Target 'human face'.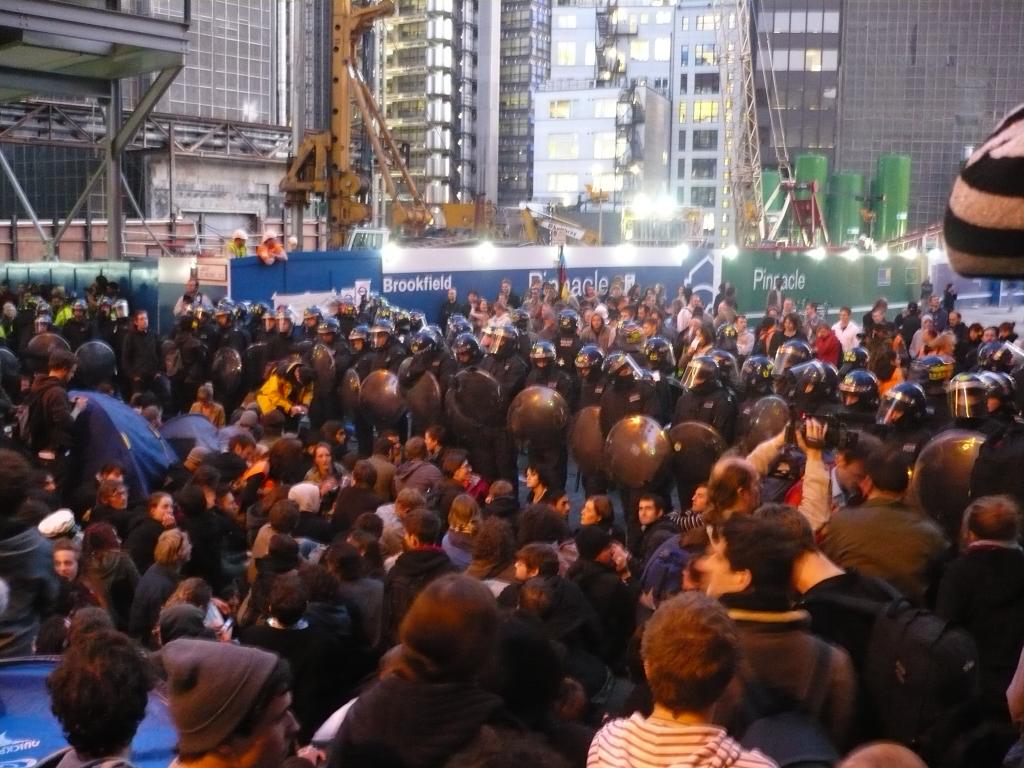
Target region: box=[55, 550, 74, 575].
